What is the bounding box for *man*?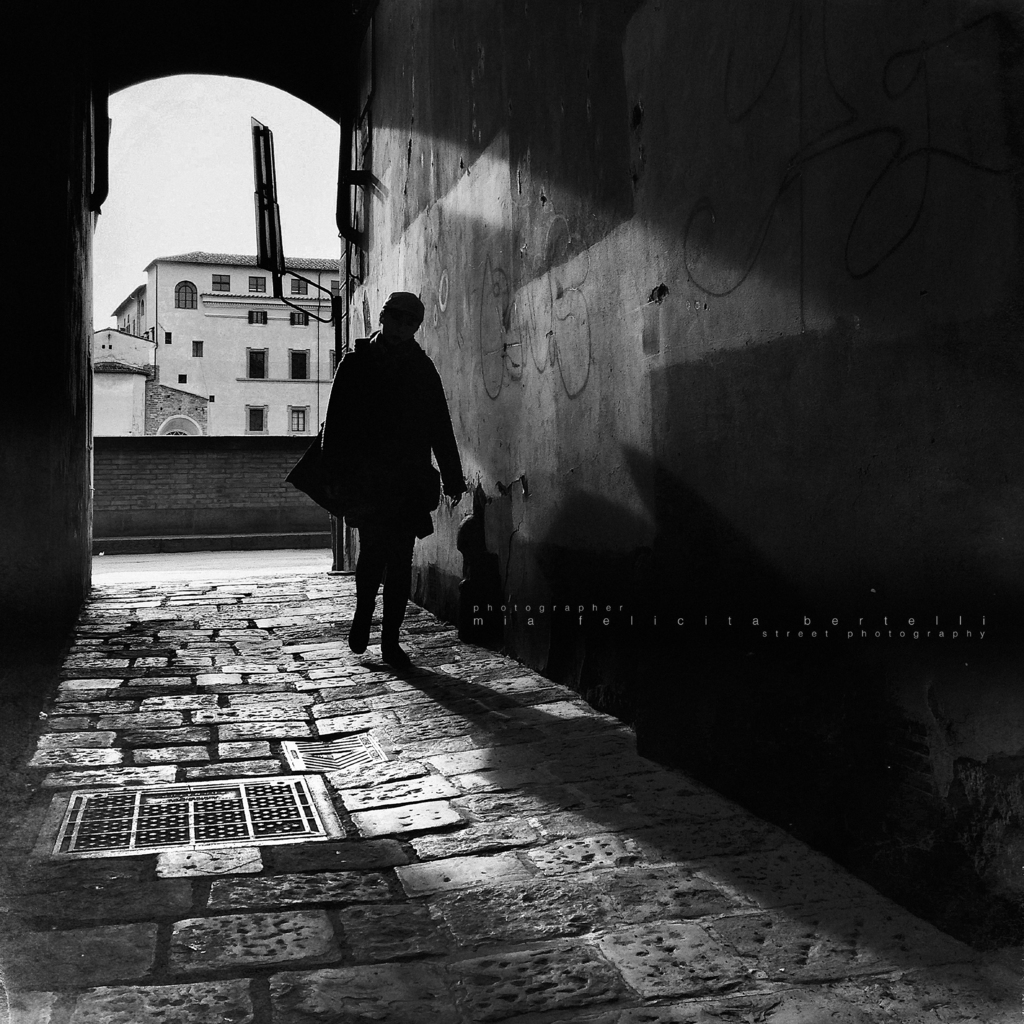
(left=291, top=289, right=458, bottom=690).
